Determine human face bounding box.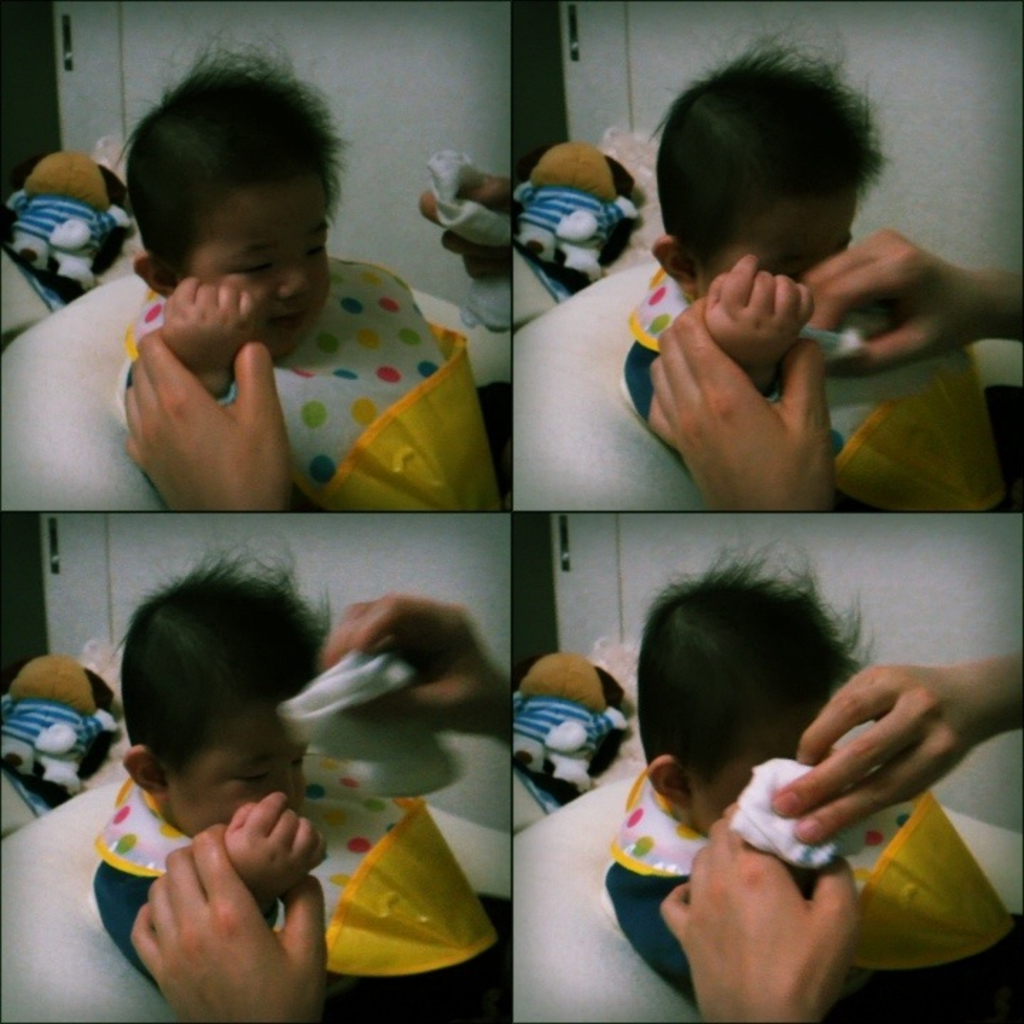
Determined: 700/185/862/294.
